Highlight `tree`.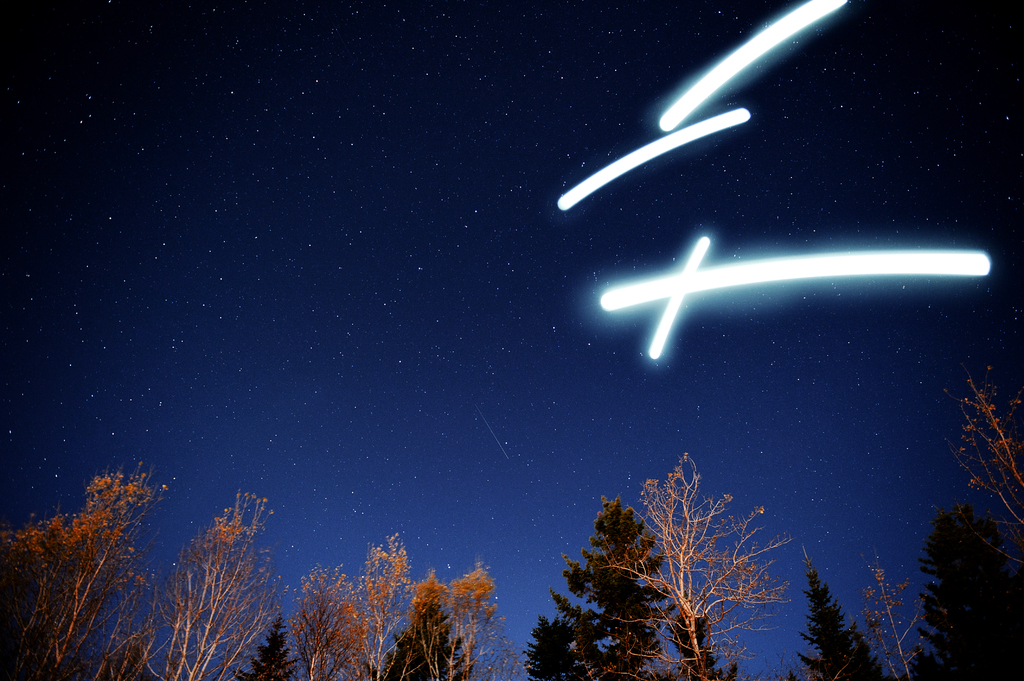
Highlighted region: Rect(352, 531, 417, 679).
